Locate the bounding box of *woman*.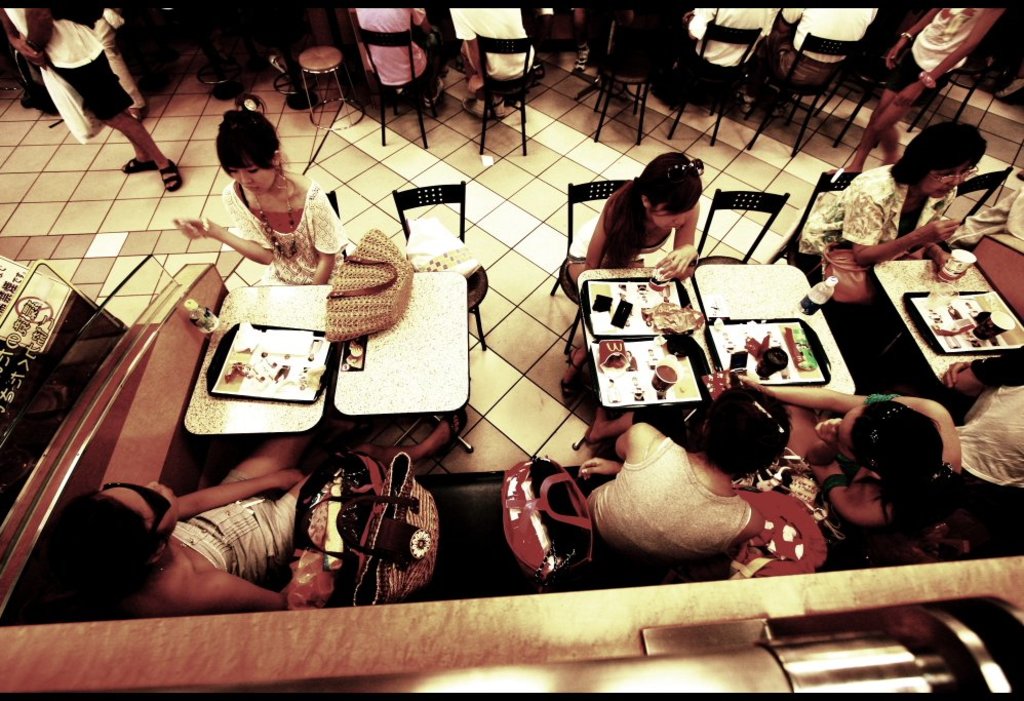
Bounding box: BBox(577, 139, 732, 288).
